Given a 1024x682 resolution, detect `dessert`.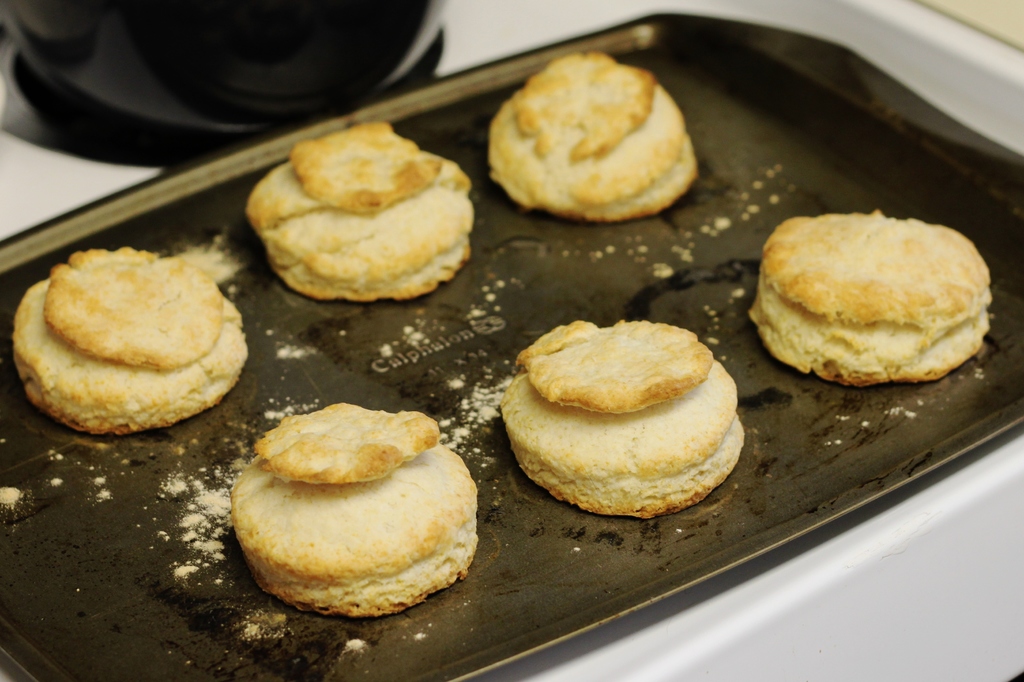
(235,402,481,619).
